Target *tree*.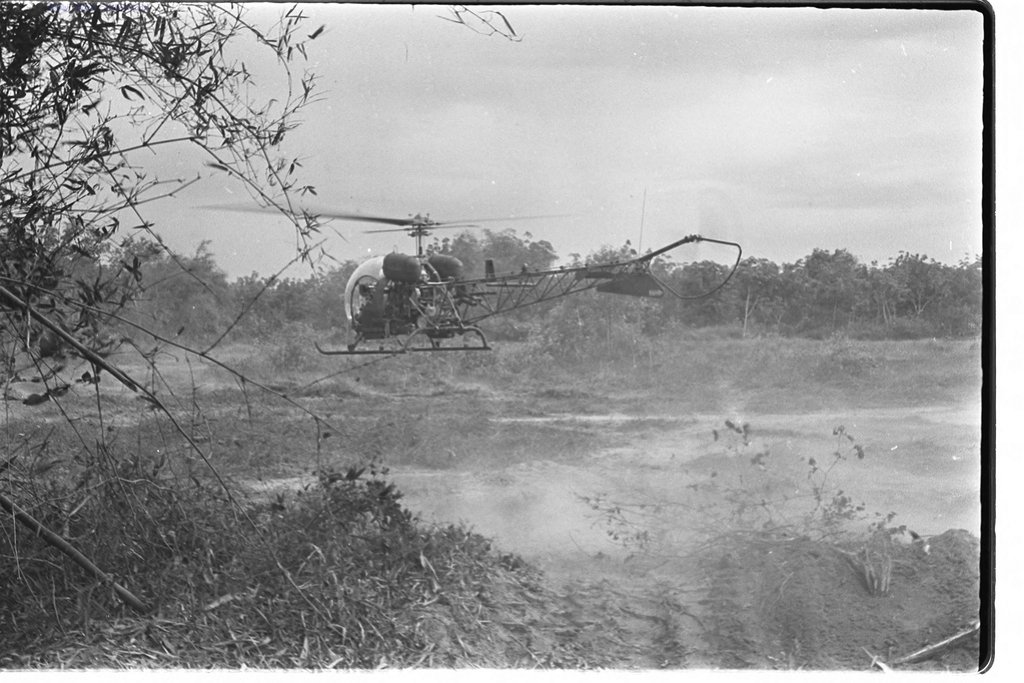
Target region: x1=729, y1=257, x2=783, y2=318.
